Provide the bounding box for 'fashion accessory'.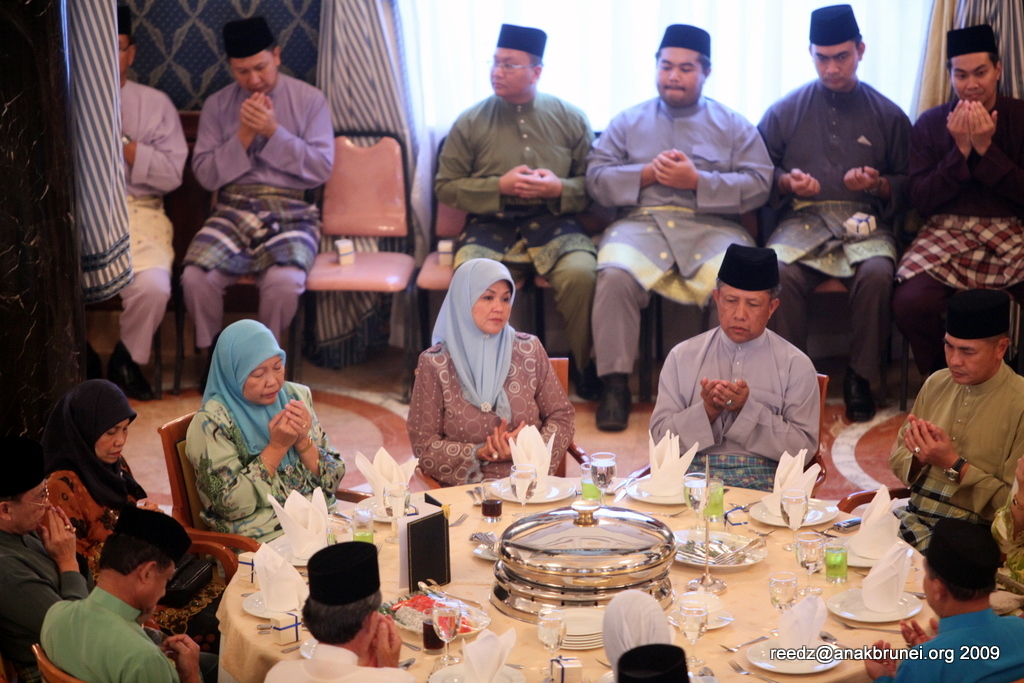
left=193, top=349, right=209, bottom=395.
